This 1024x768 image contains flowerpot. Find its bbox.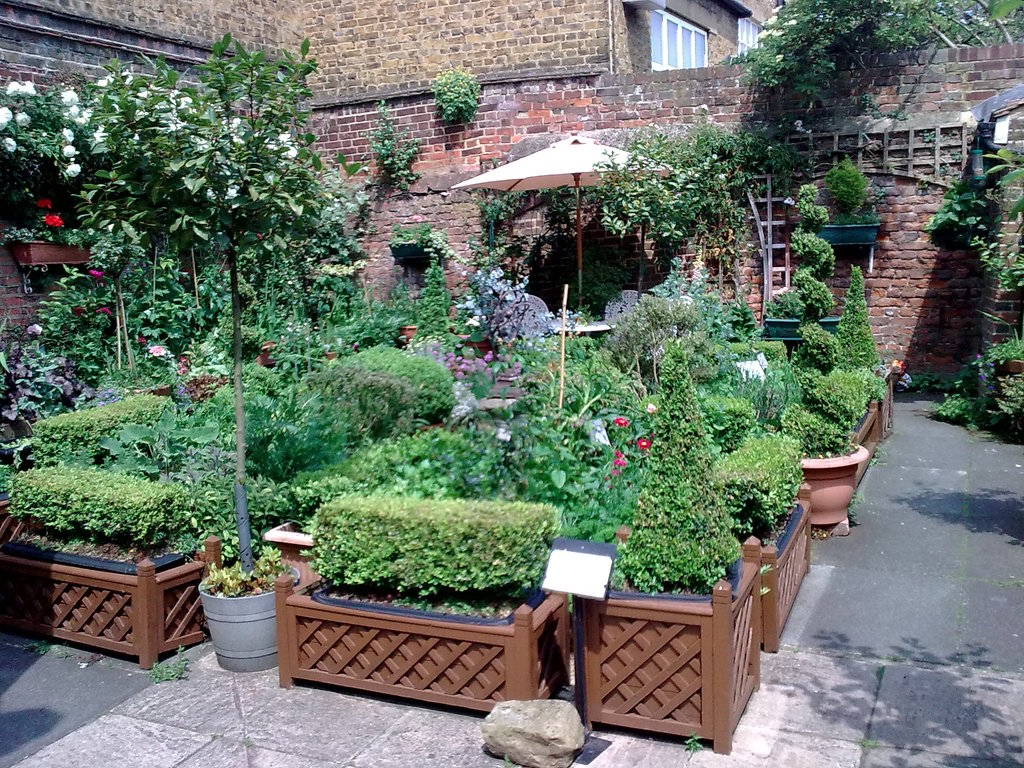
Rect(7, 237, 102, 269).
